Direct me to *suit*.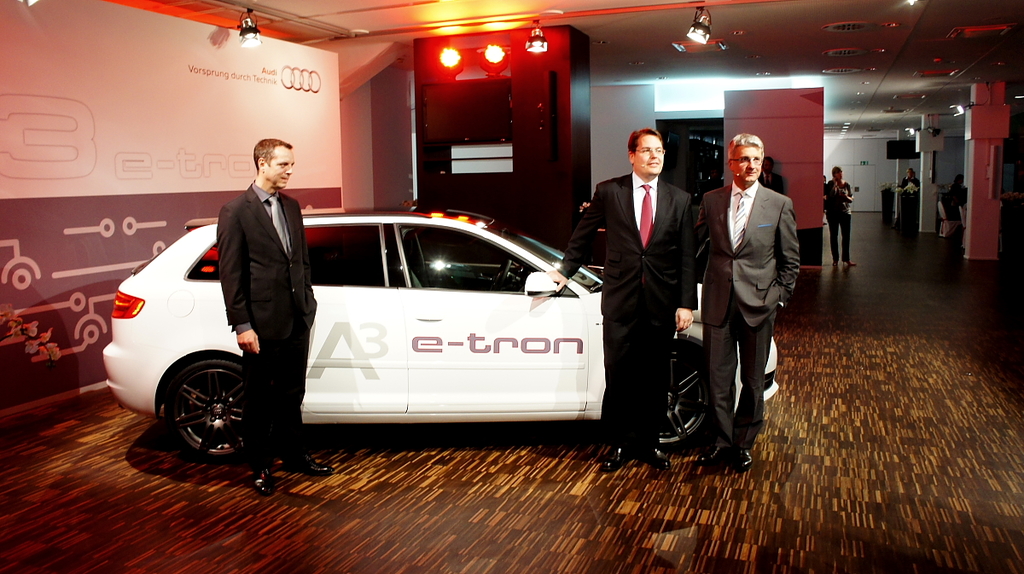
Direction: <region>704, 176, 806, 449</region>.
